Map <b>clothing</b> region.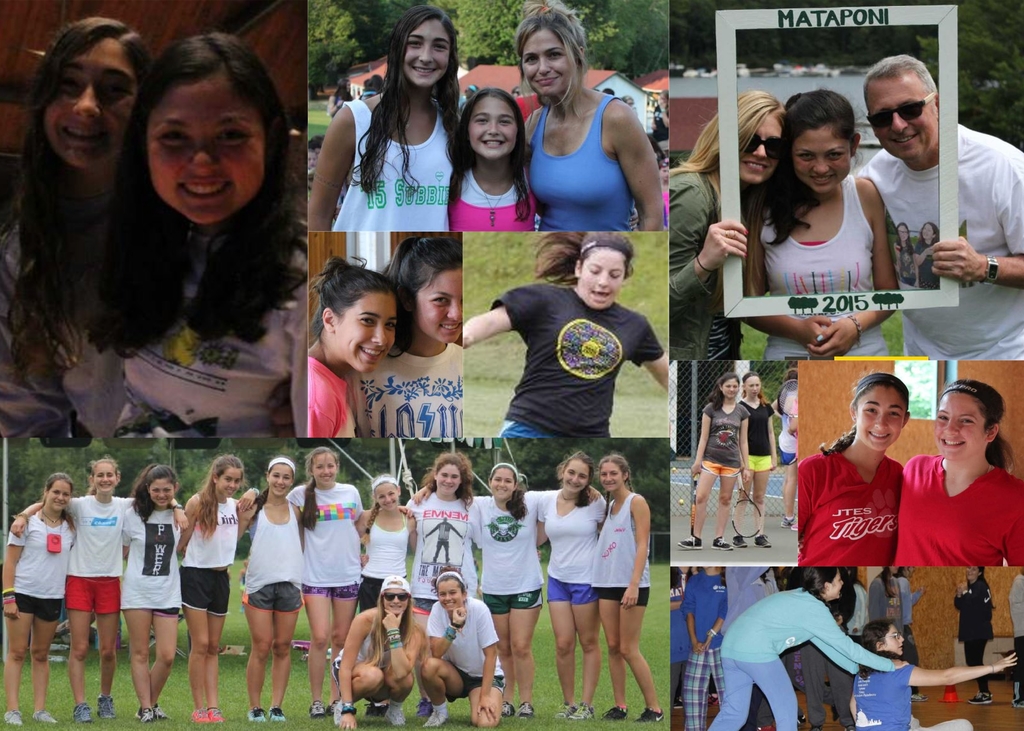
Mapped to locate(331, 628, 403, 705).
